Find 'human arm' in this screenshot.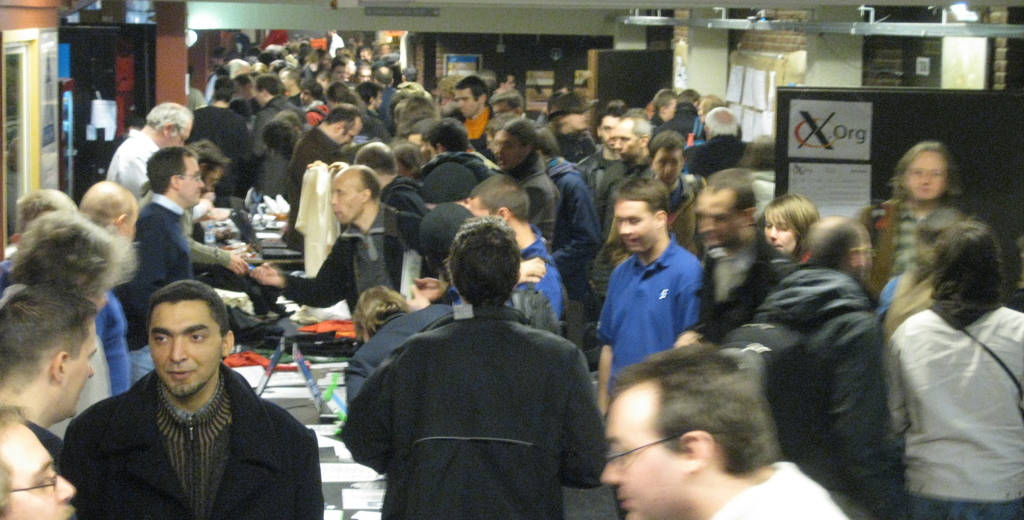
The bounding box for 'human arm' is locate(564, 352, 607, 489).
